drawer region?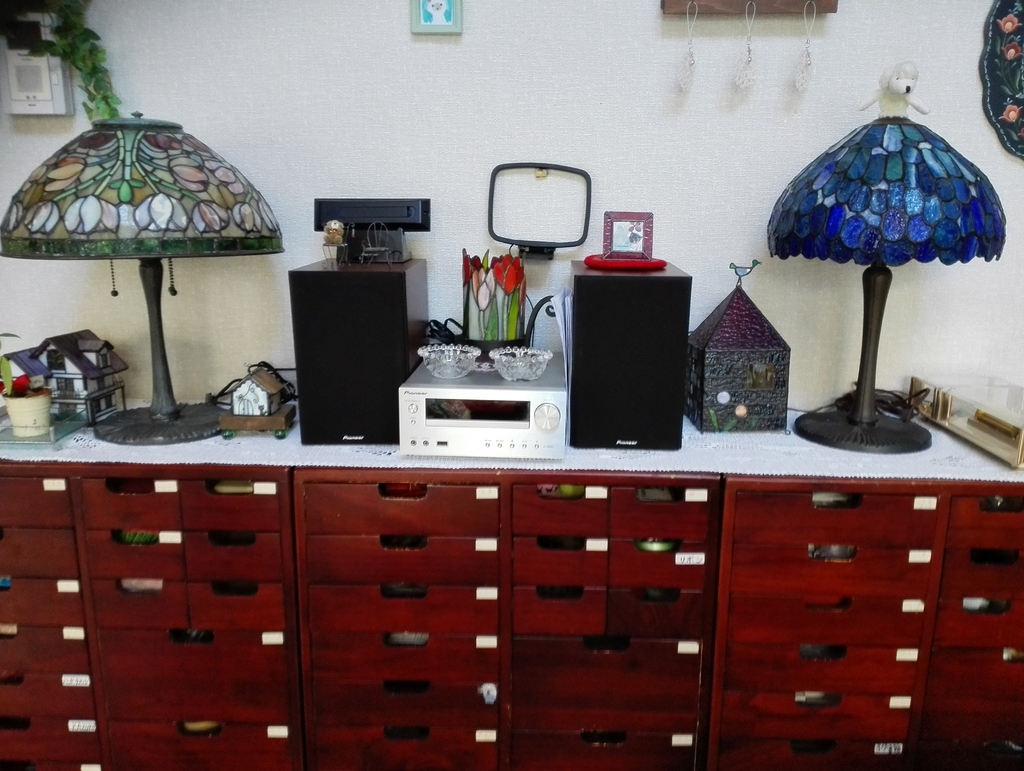
detection(306, 585, 499, 634)
